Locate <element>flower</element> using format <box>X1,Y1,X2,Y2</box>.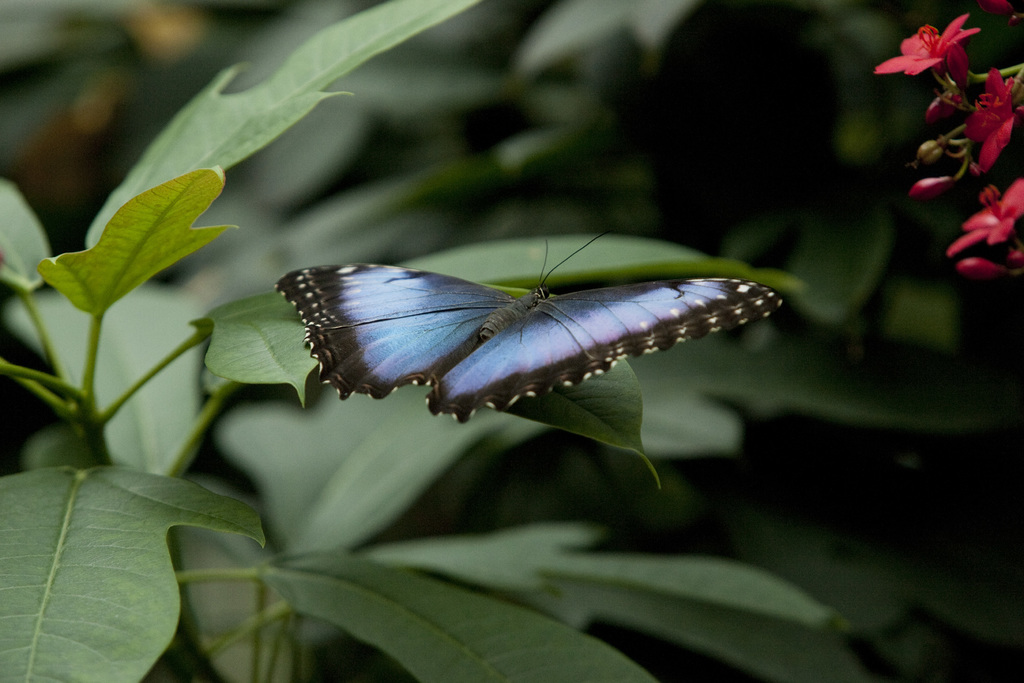
<box>947,172,1023,283</box>.
